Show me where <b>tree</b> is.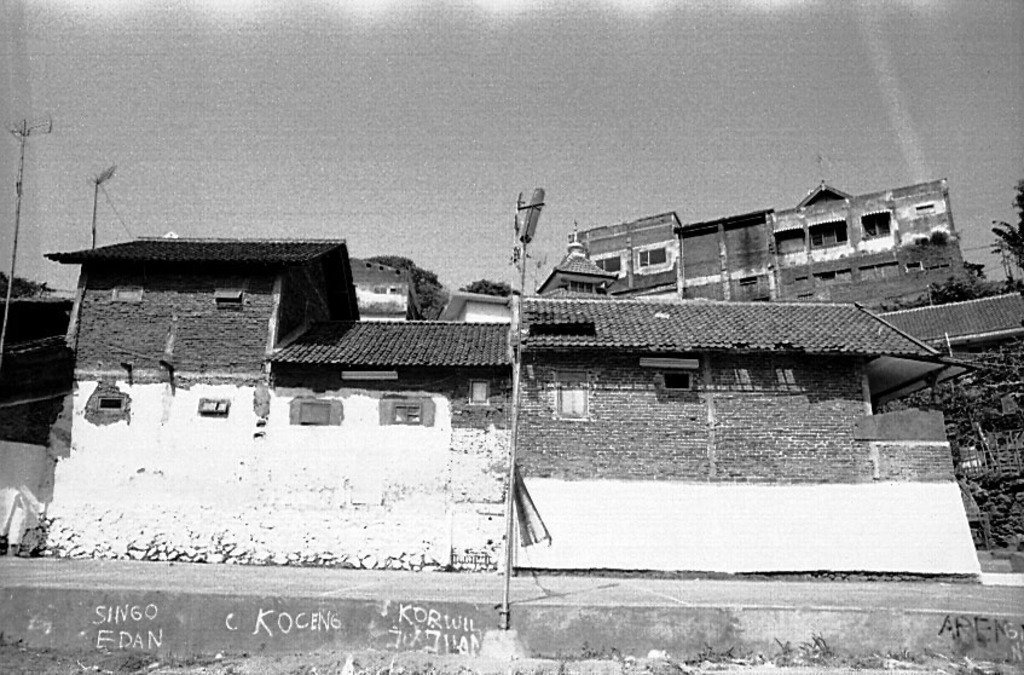
<b>tree</b> is at [x1=0, y1=270, x2=40, y2=308].
